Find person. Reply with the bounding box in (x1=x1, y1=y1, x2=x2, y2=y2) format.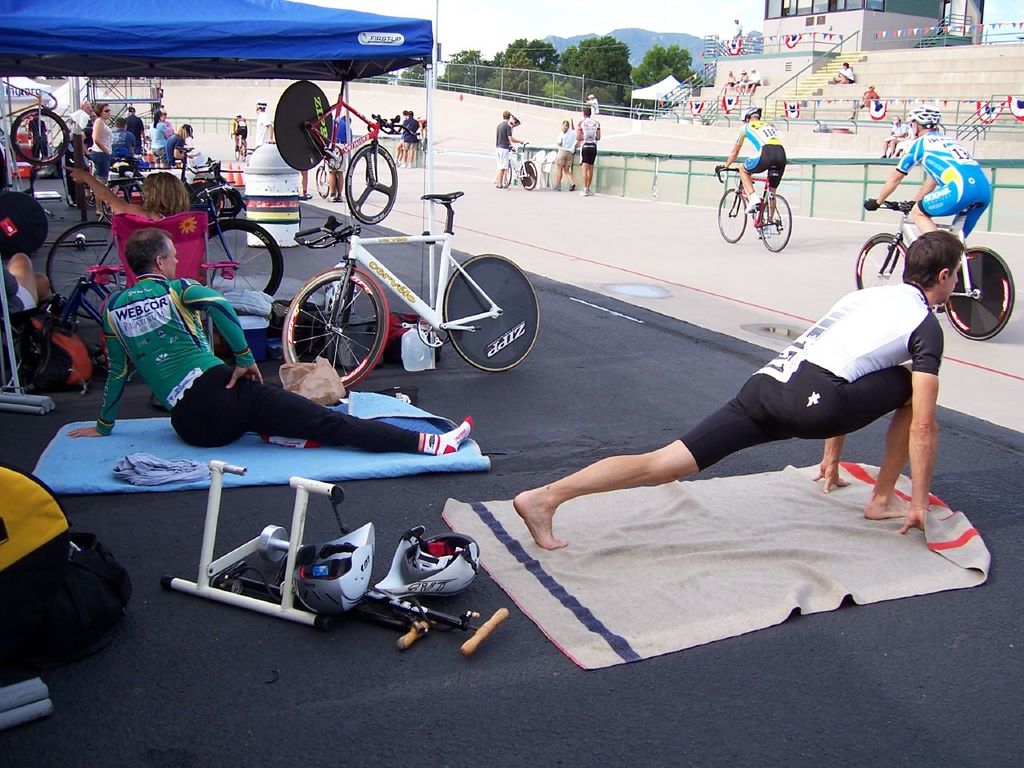
(x1=830, y1=60, x2=852, y2=82).
